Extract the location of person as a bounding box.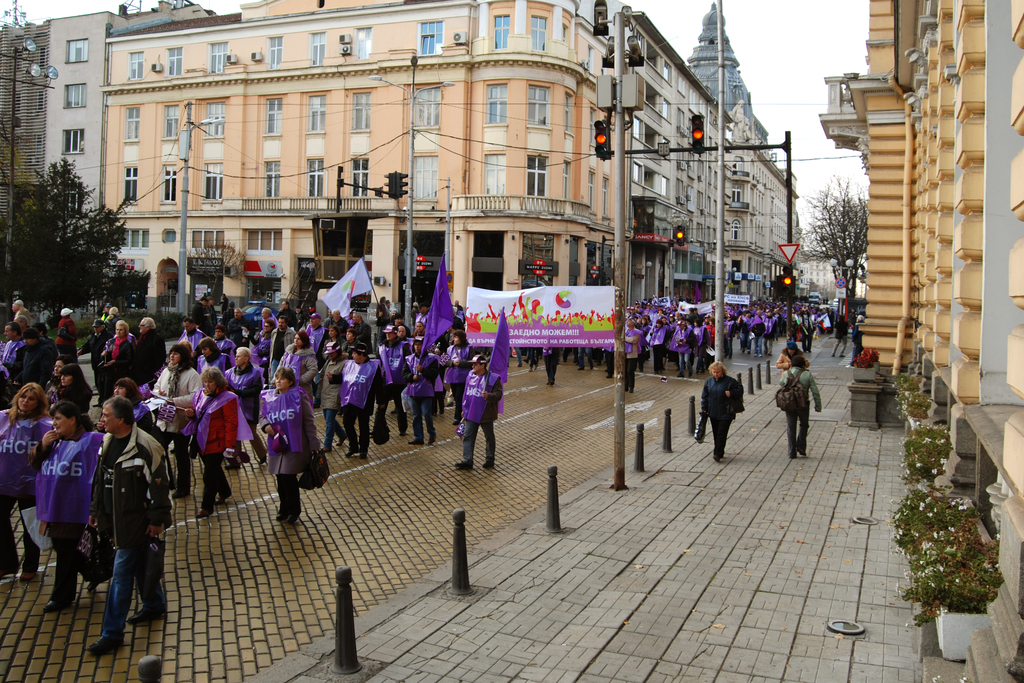
bbox(438, 322, 470, 420).
